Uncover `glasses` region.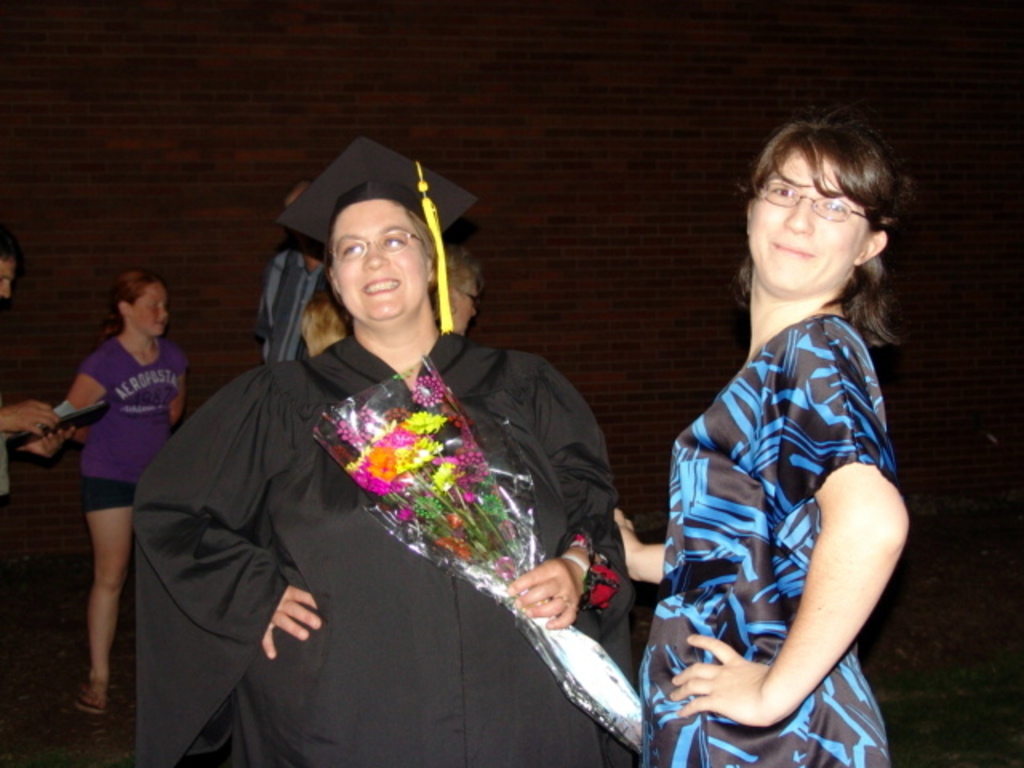
Uncovered: pyautogui.locateOnScreen(757, 184, 878, 229).
